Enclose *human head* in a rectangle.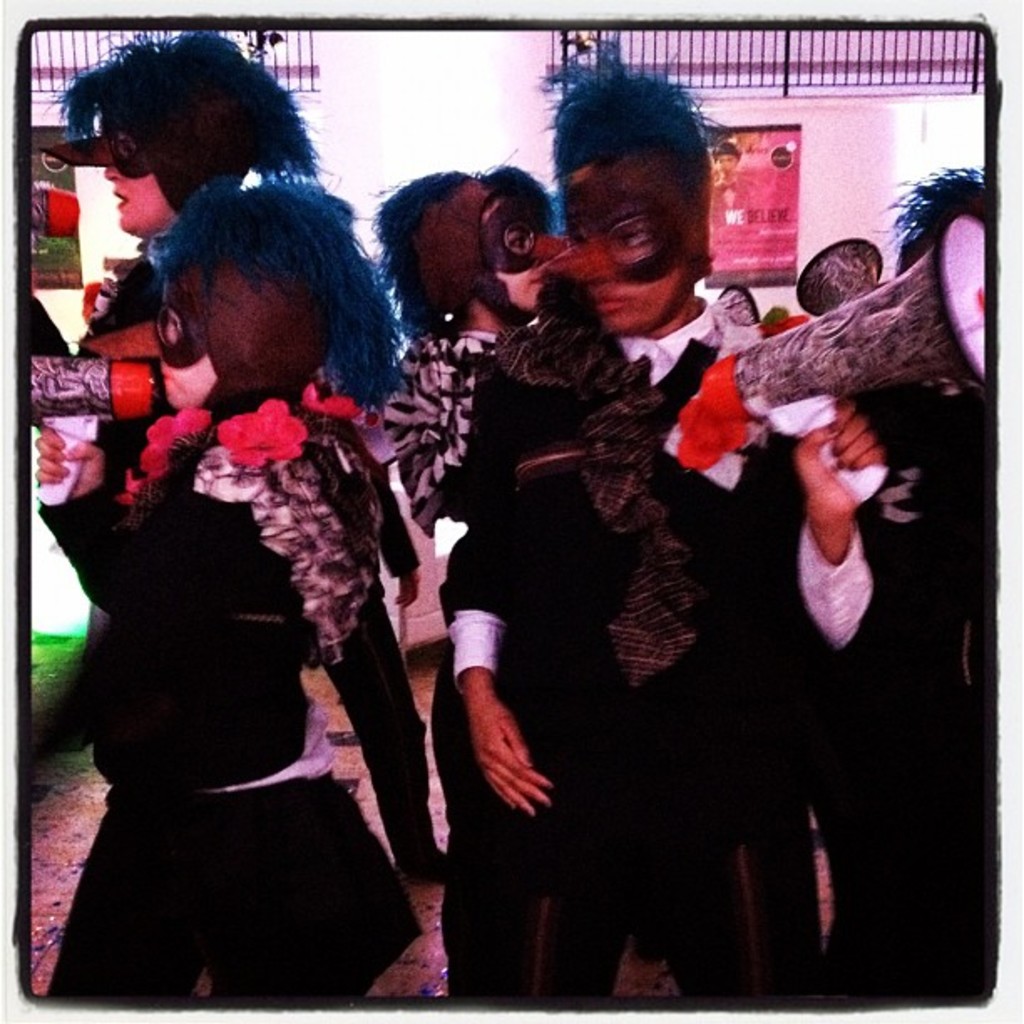
(549, 60, 750, 328).
